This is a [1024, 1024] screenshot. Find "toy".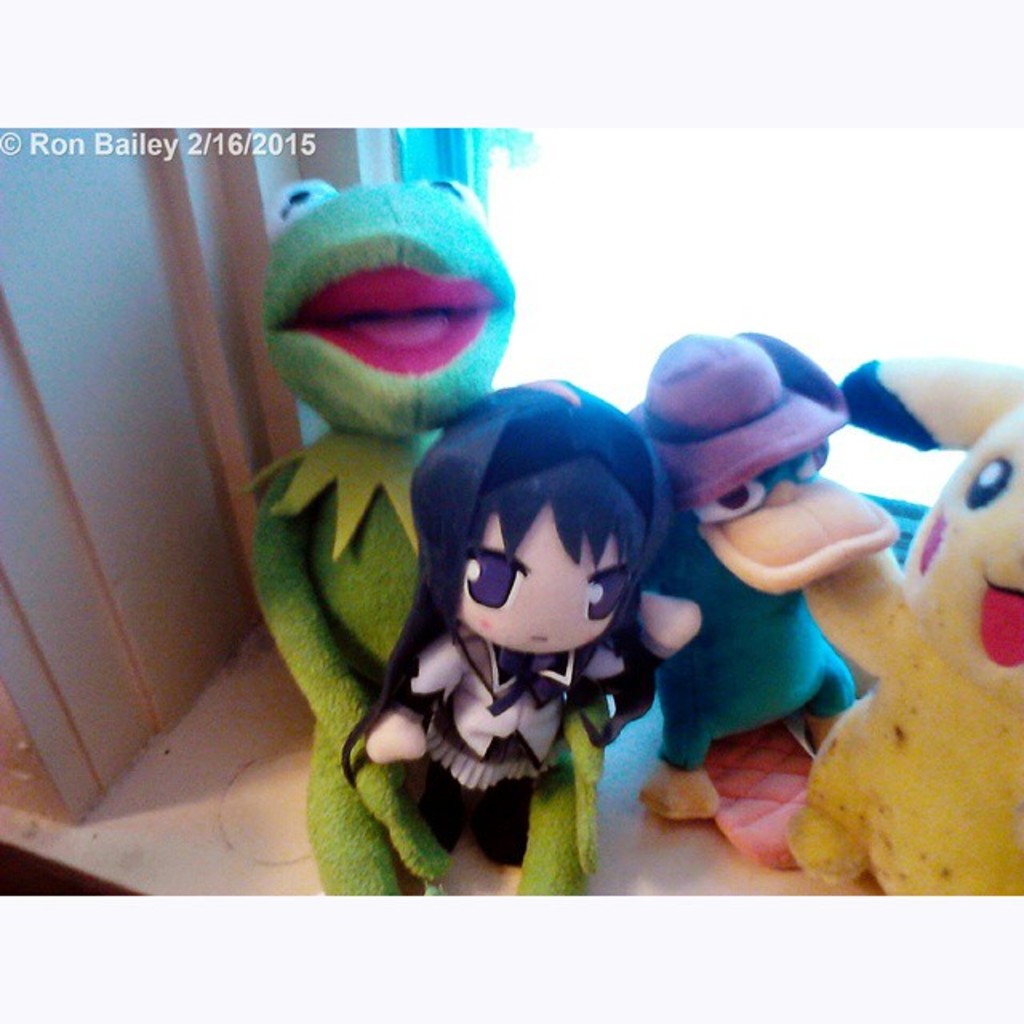
Bounding box: 768 366 1022 896.
